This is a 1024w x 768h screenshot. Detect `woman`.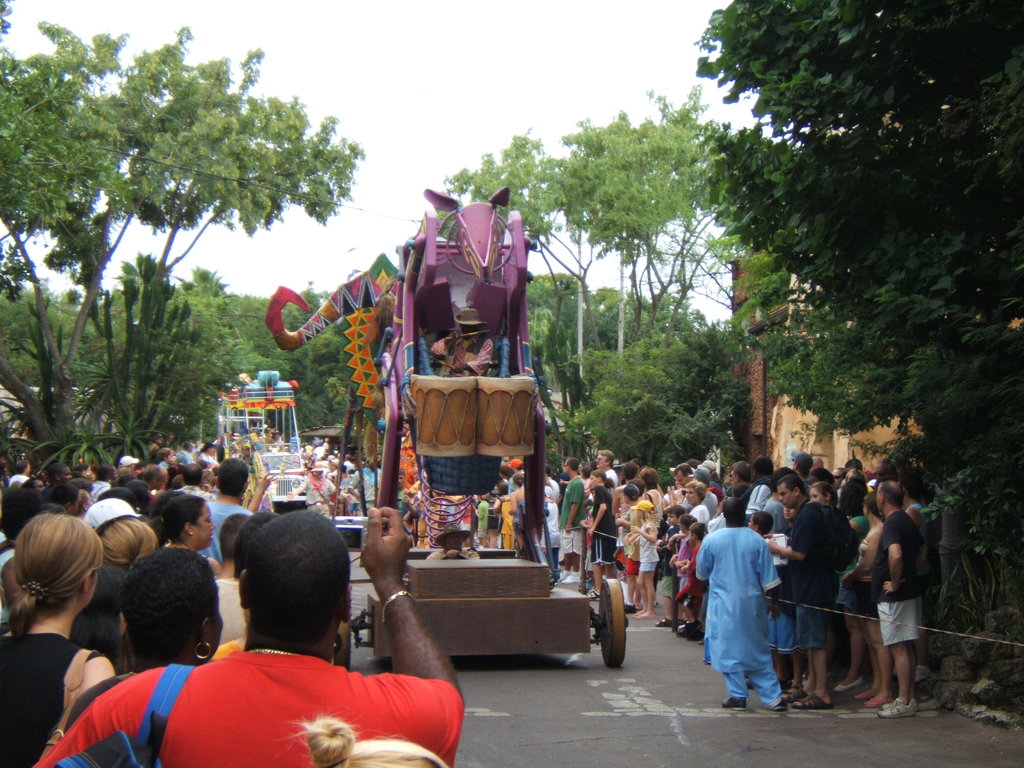
BBox(147, 491, 223, 584).
